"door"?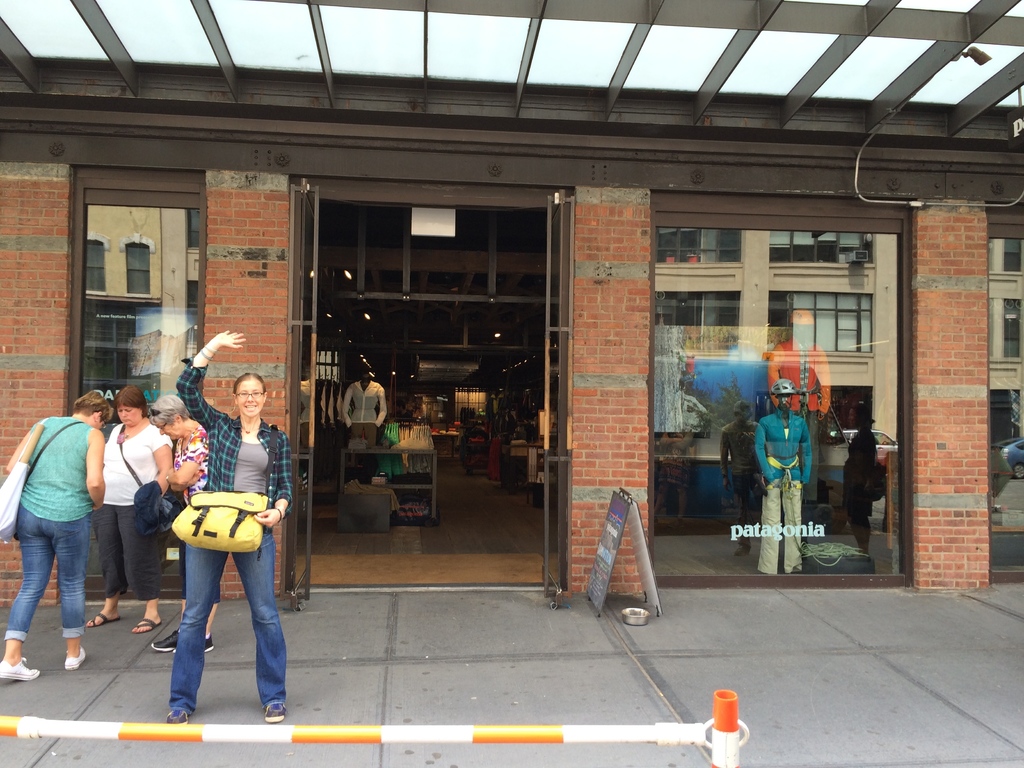
bbox=(285, 182, 323, 611)
